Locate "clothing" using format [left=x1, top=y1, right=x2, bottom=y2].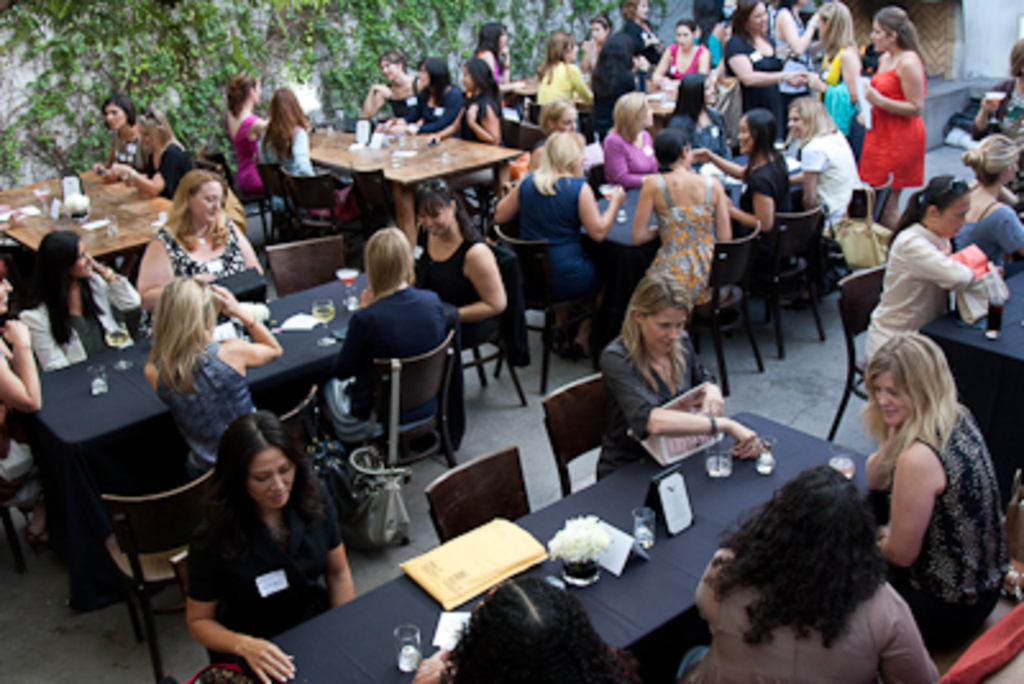
[left=456, top=97, right=494, bottom=146].
